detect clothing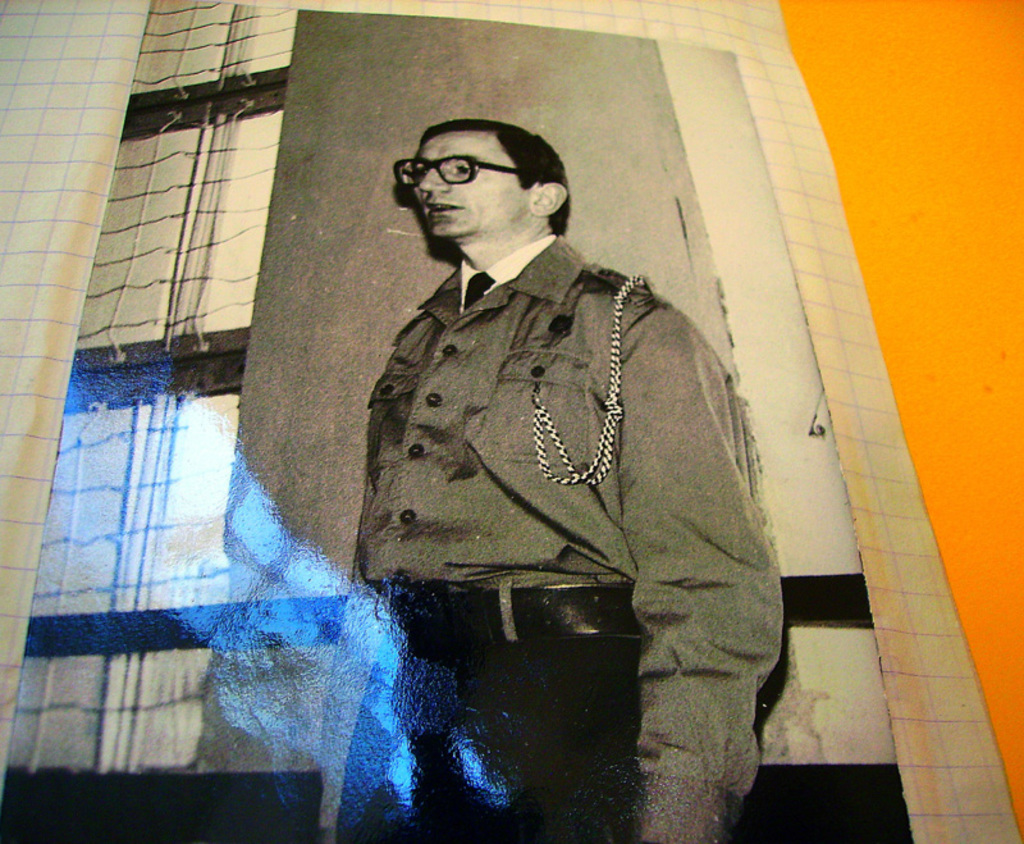
x1=324, y1=173, x2=774, y2=742
